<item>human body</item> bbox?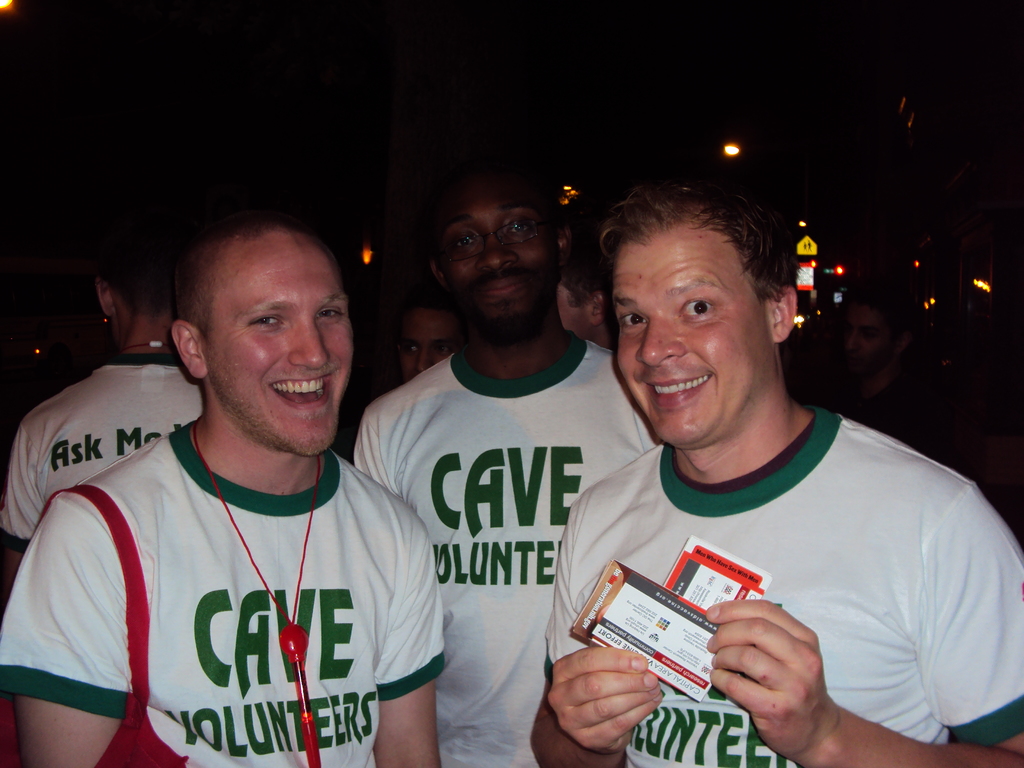
left=0, top=353, right=208, bottom=615
